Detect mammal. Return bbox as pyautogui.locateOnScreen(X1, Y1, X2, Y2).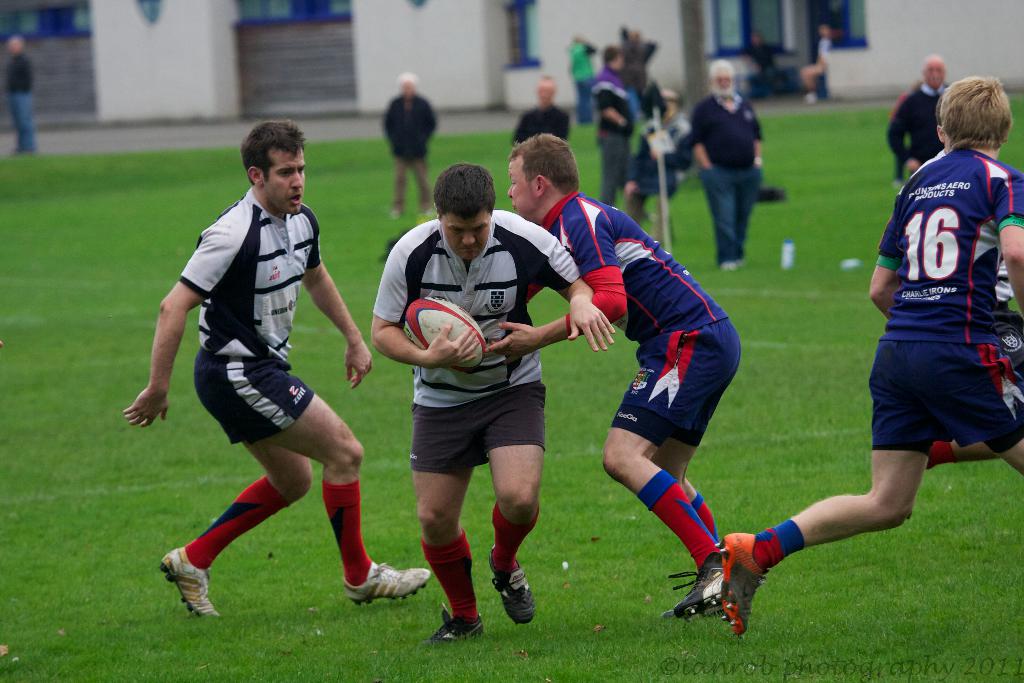
pyautogui.locateOnScreen(380, 75, 440, 217).
